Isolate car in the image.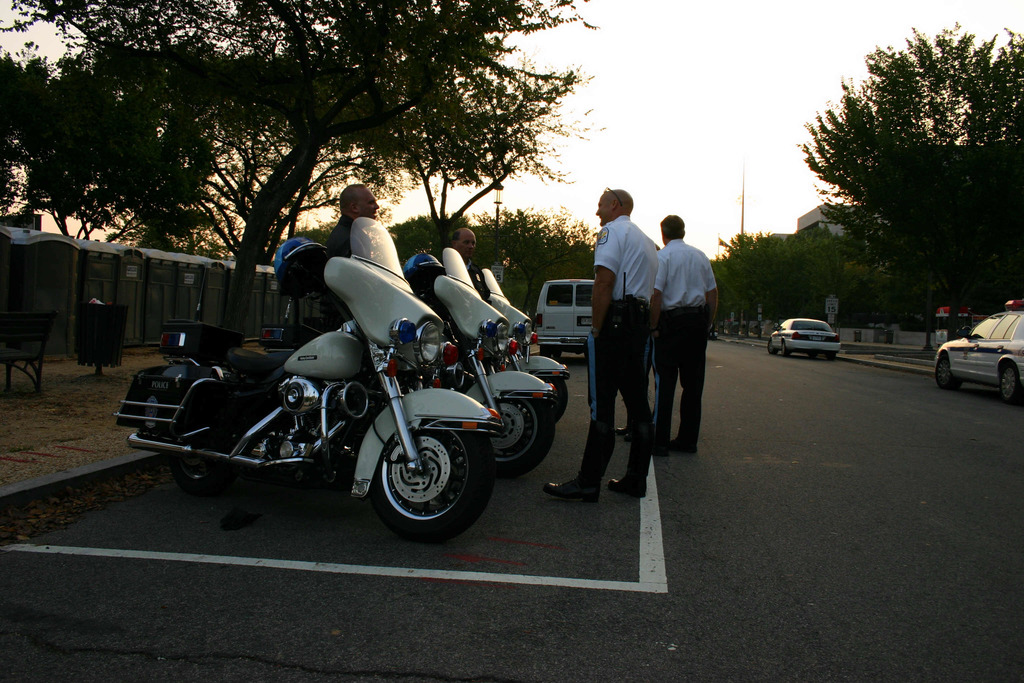
Isolated region: (x1=768, y1=317, x2=840, y2=354).
